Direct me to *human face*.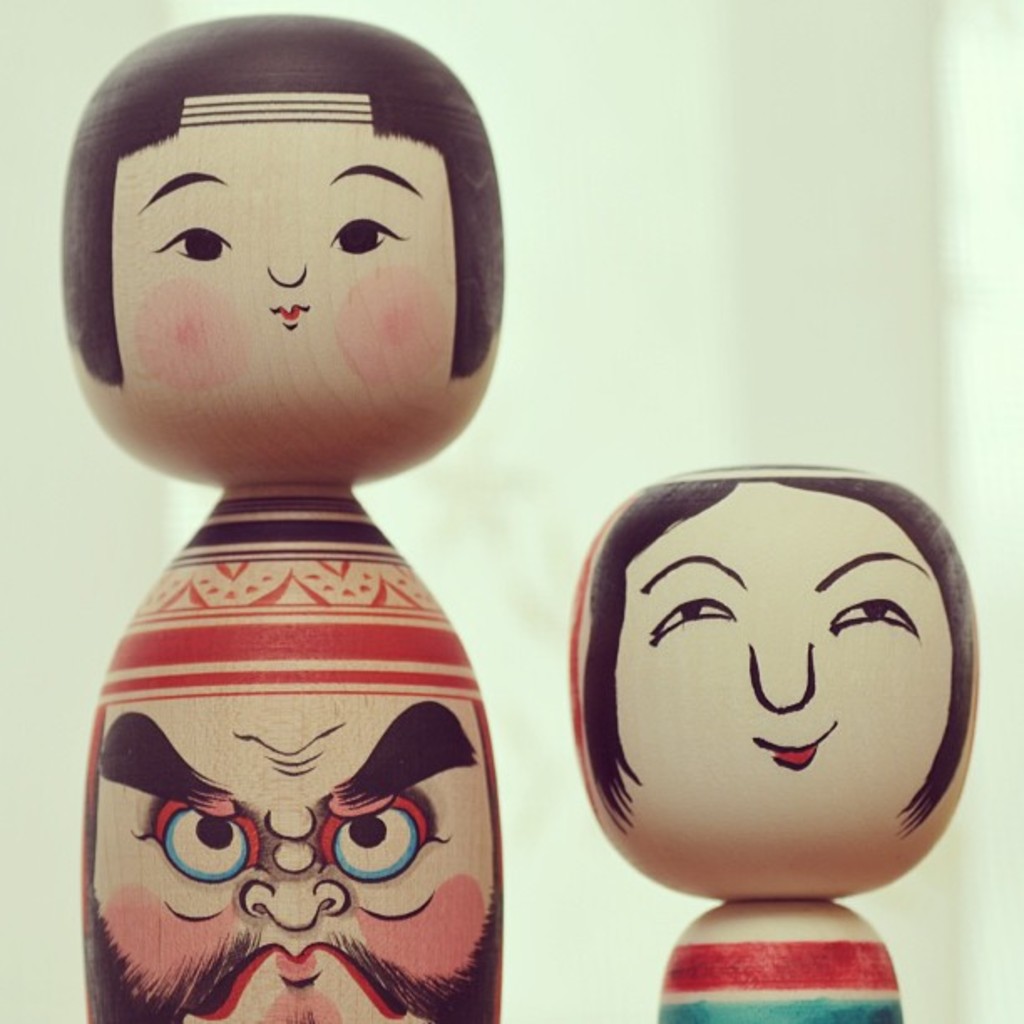
Direction: 94,693,495,1022.
